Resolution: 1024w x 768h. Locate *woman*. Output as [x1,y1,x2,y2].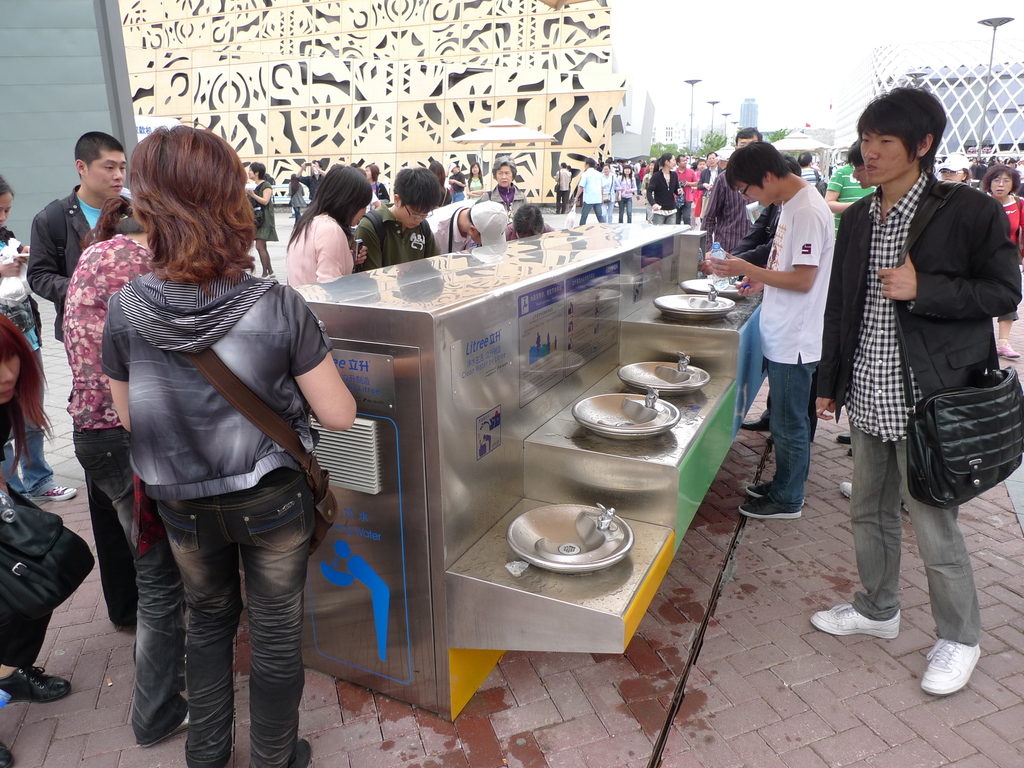
[0,314,76,707].
